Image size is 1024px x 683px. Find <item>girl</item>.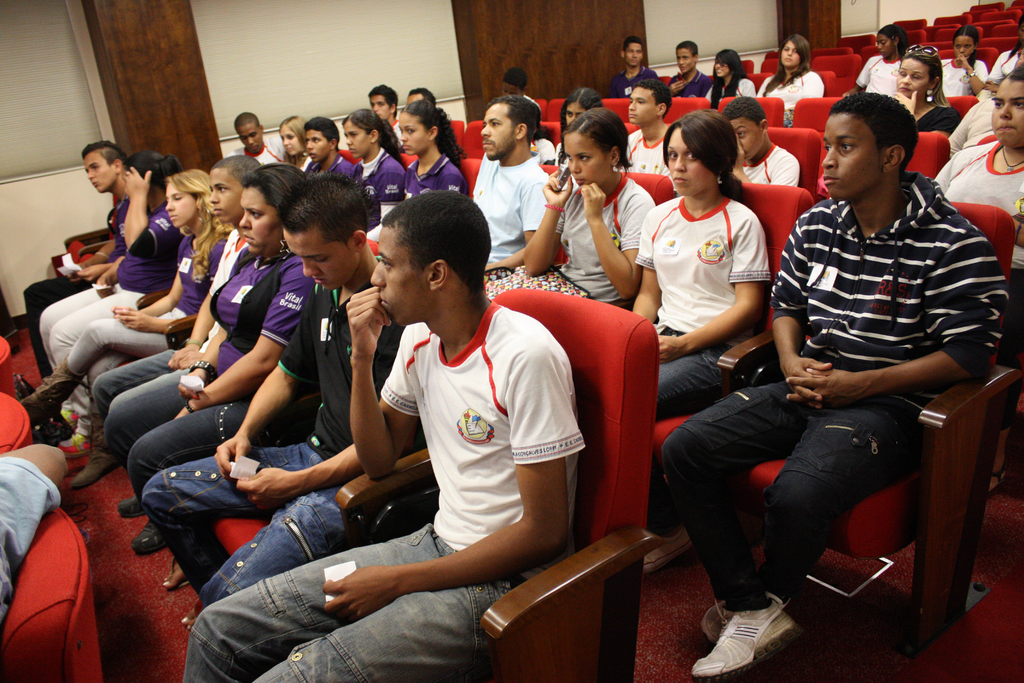
BBox(4, 170, 214, 486).
